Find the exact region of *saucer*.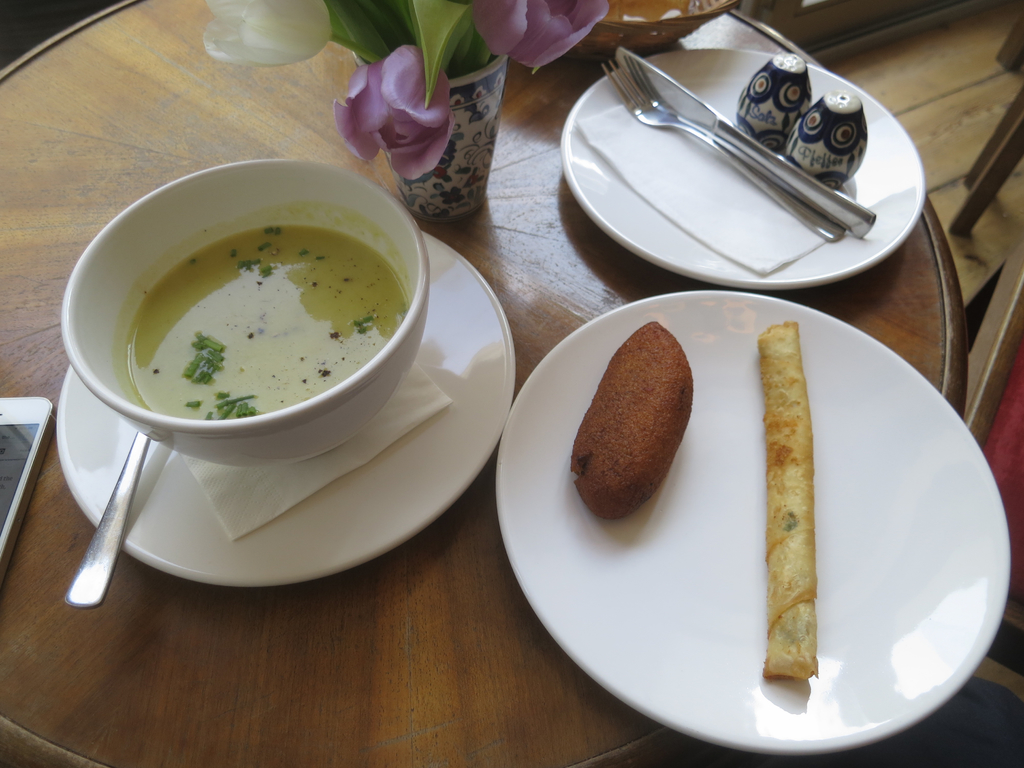
Exact region: detection(58, 228, 516, 593).
